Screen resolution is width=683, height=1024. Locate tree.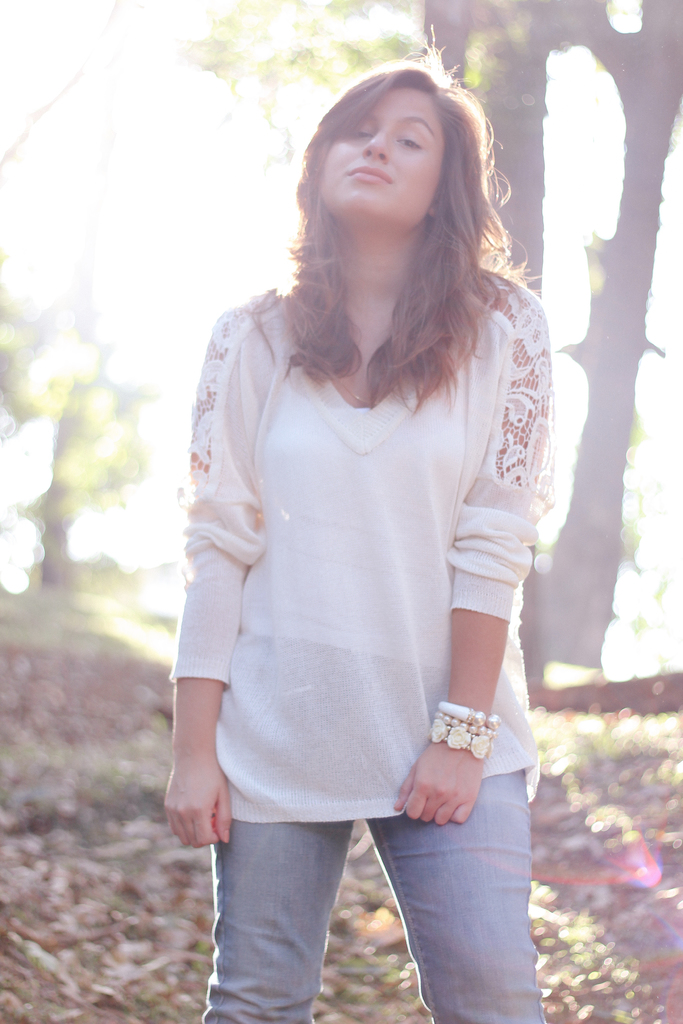
crop(189, 0, 677, 685).
